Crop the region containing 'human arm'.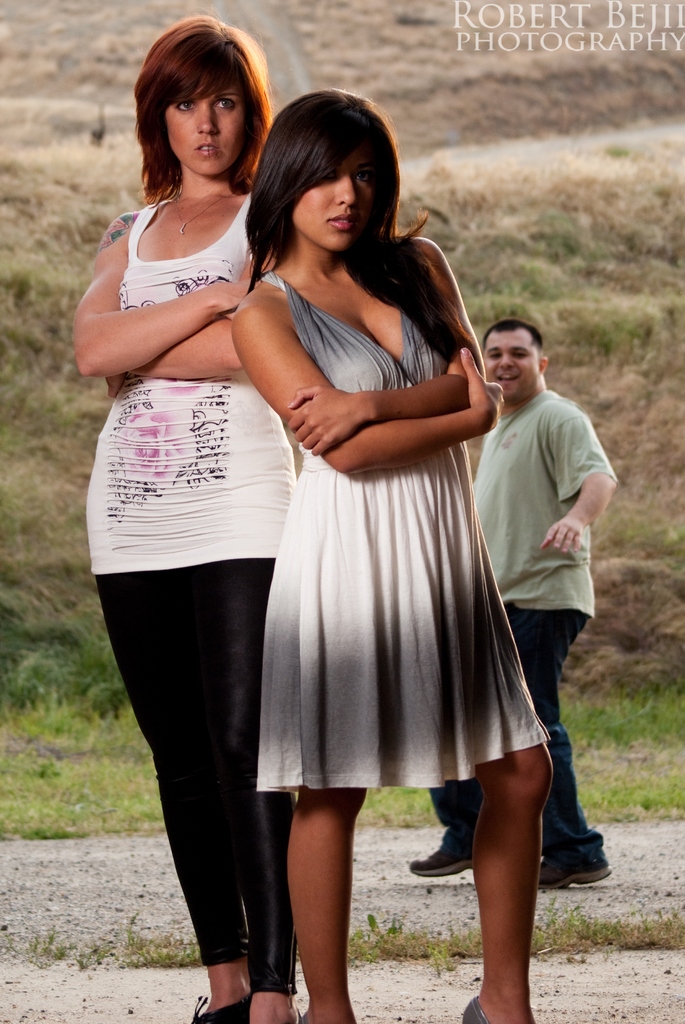
Crop region: <box>96,299,262,405</box>.
